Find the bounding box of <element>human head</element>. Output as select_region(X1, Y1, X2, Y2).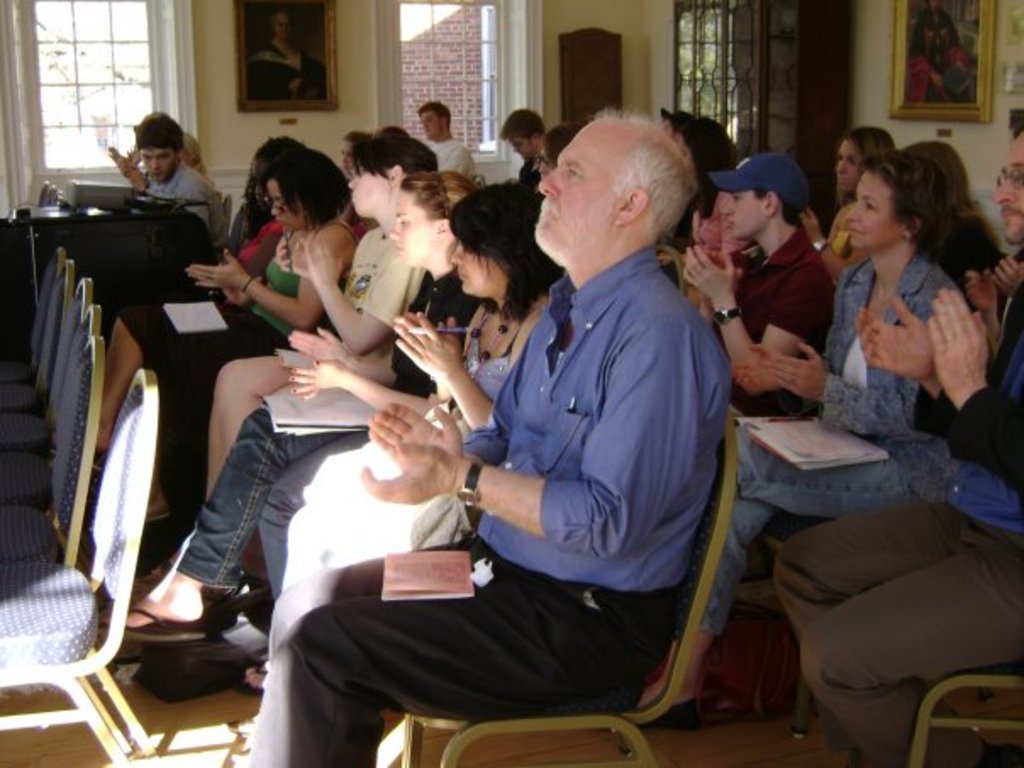
select_region(678, 114, 746, 170).
